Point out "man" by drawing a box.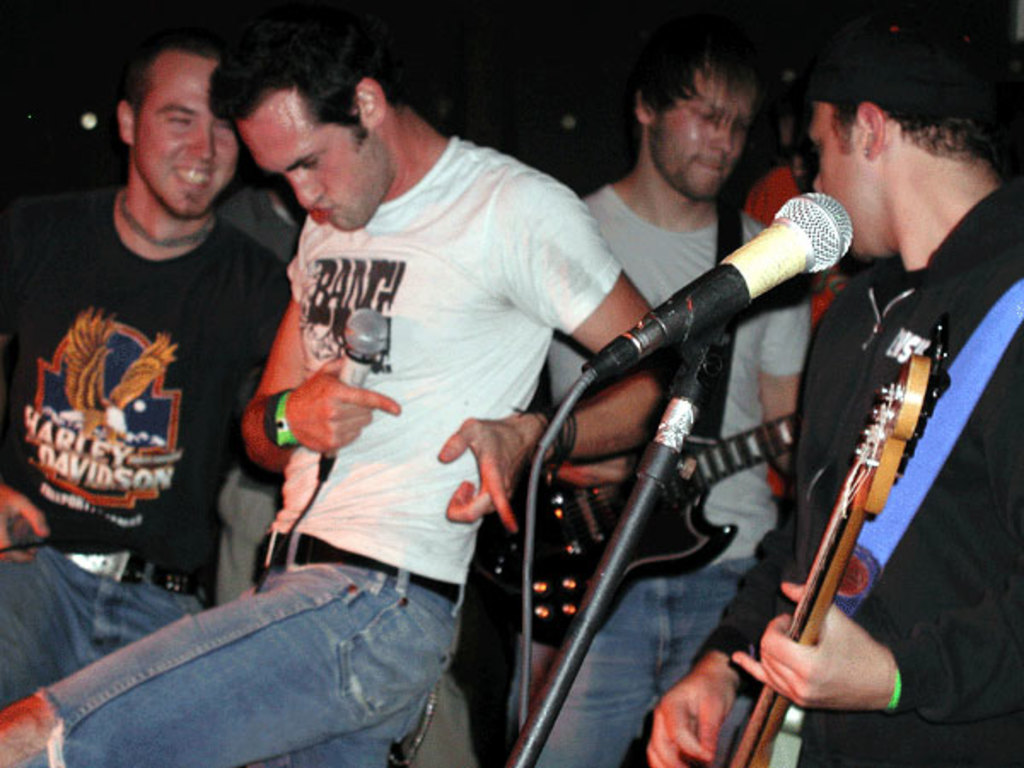
x1=0 y1=34 x2=292 y2=712.
